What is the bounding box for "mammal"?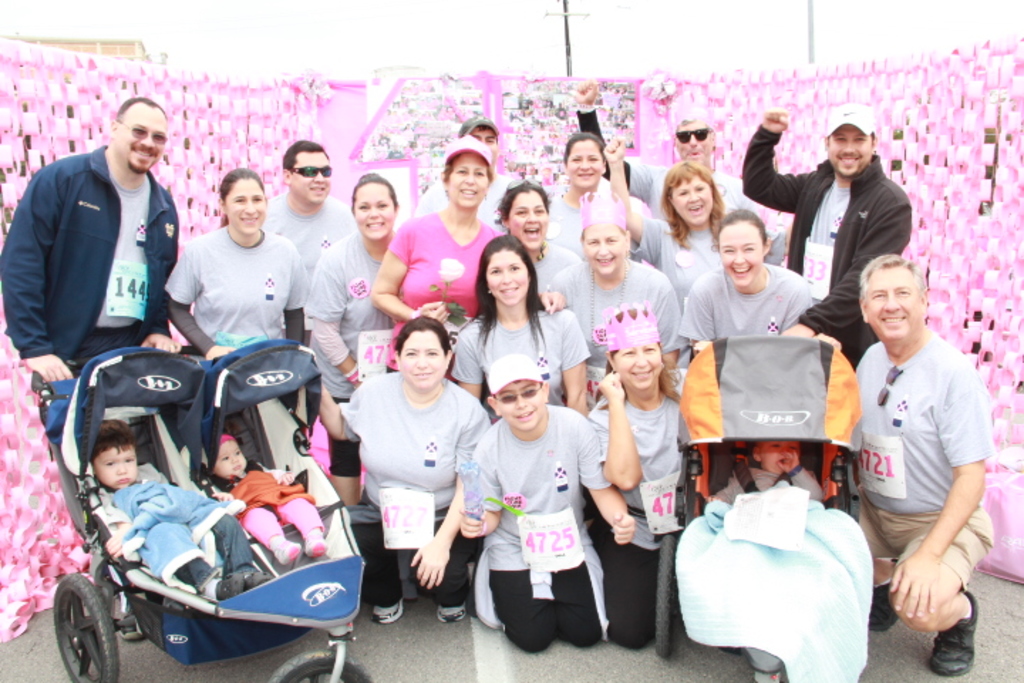
[left=744, top=107, right=912, bottom=369].
